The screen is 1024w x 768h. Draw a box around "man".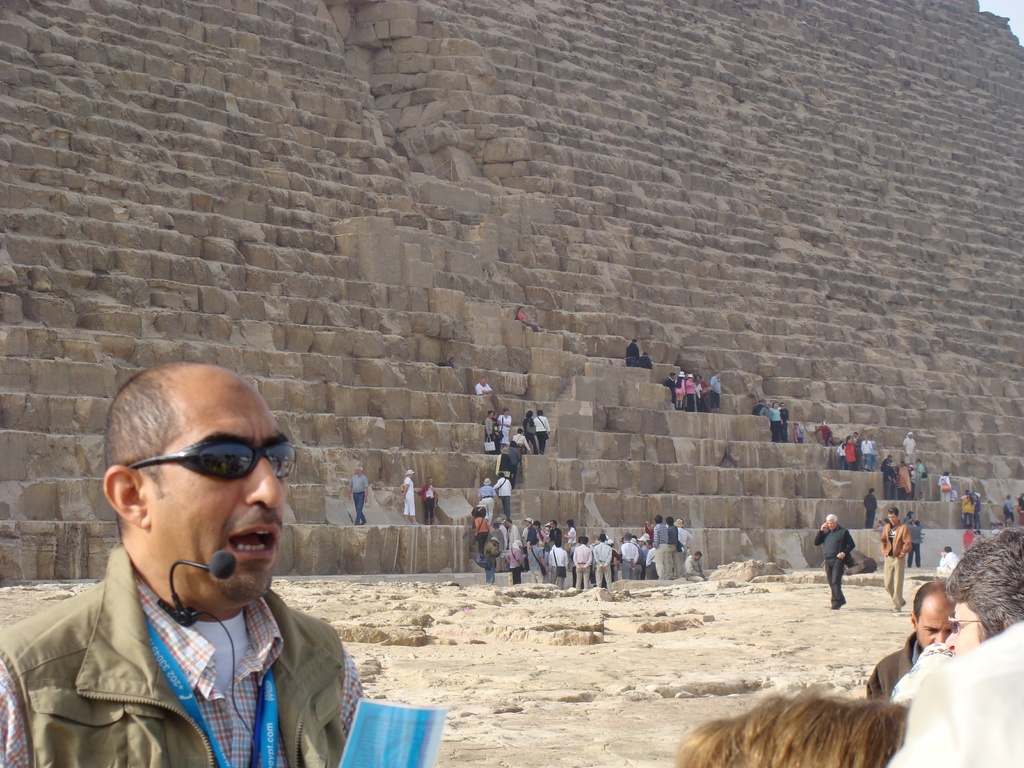
bbox=[0, 360, 374, 767].
